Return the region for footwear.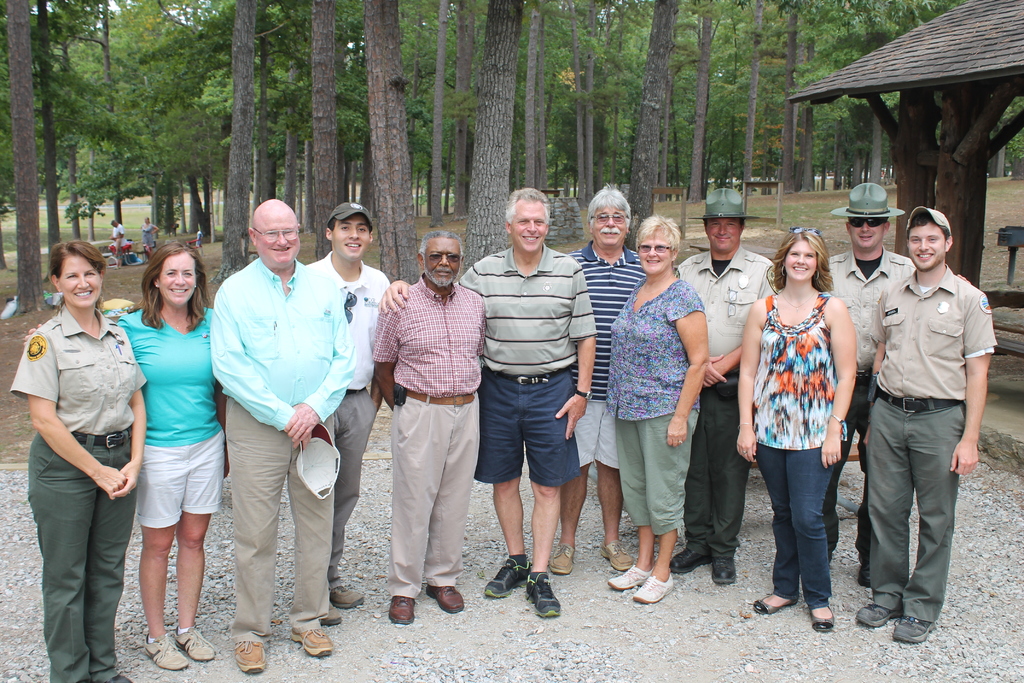
237:639:266:675.
